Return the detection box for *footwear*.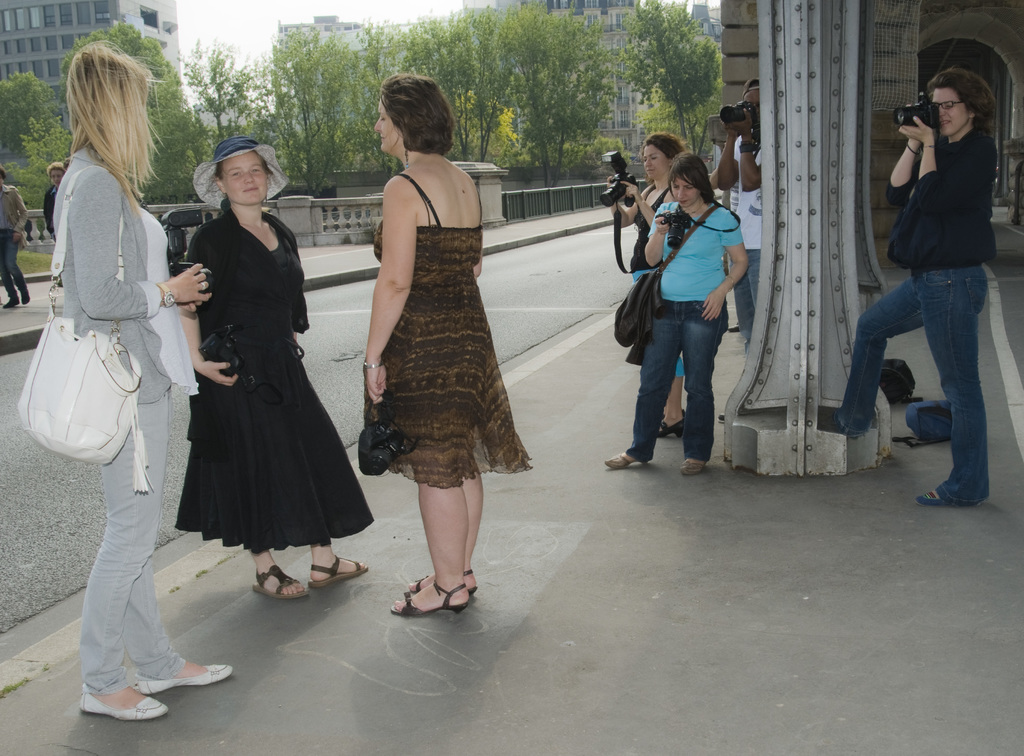
locate(250, 561, 312, 600).
